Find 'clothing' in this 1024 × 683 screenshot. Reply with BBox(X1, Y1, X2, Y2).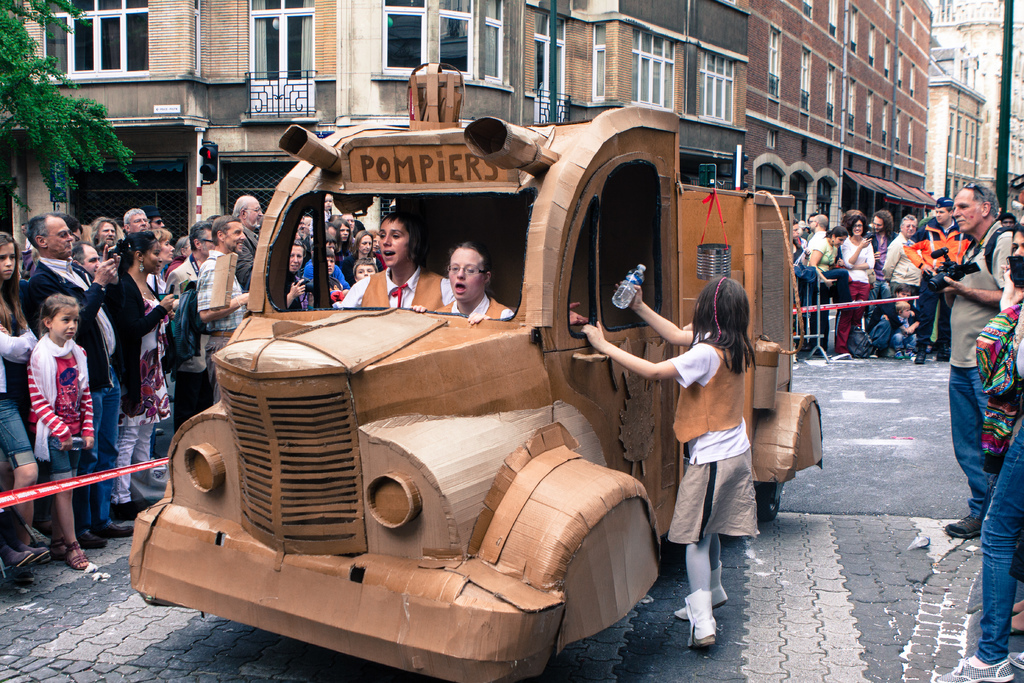
BBox(282, 272, 309, 314).
